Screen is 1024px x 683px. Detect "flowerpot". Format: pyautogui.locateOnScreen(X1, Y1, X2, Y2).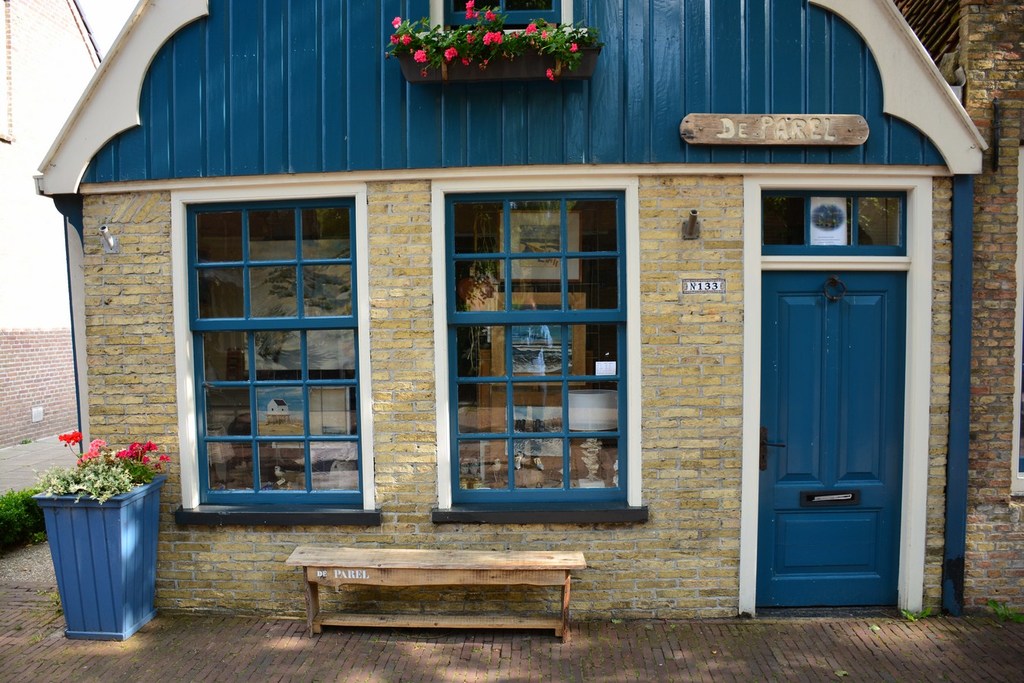
pyautogui.locateOnScreen(393, 46, 602, 81).
